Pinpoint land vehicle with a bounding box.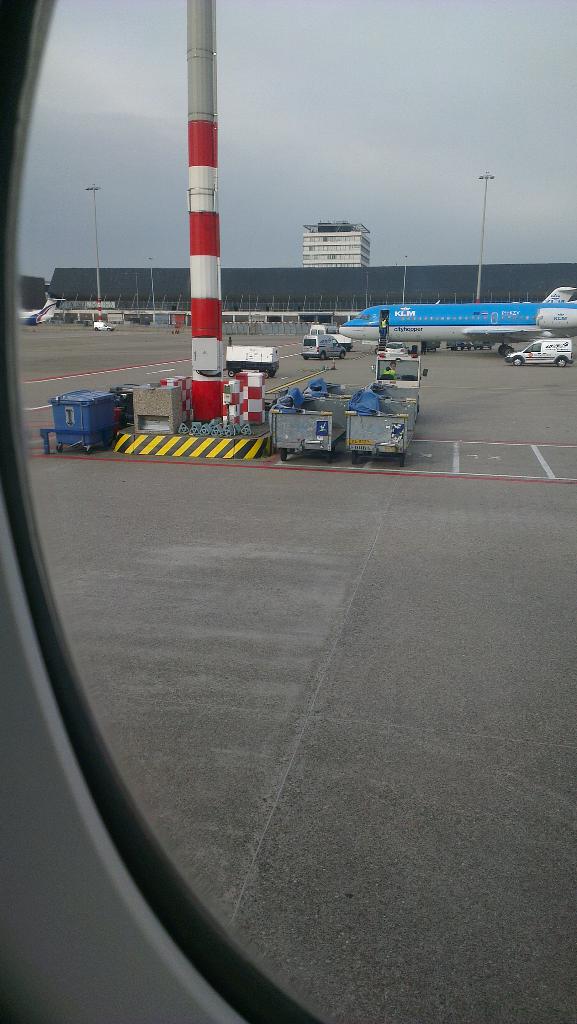
[x1=369, y1=354, x2=425, y2=412].
